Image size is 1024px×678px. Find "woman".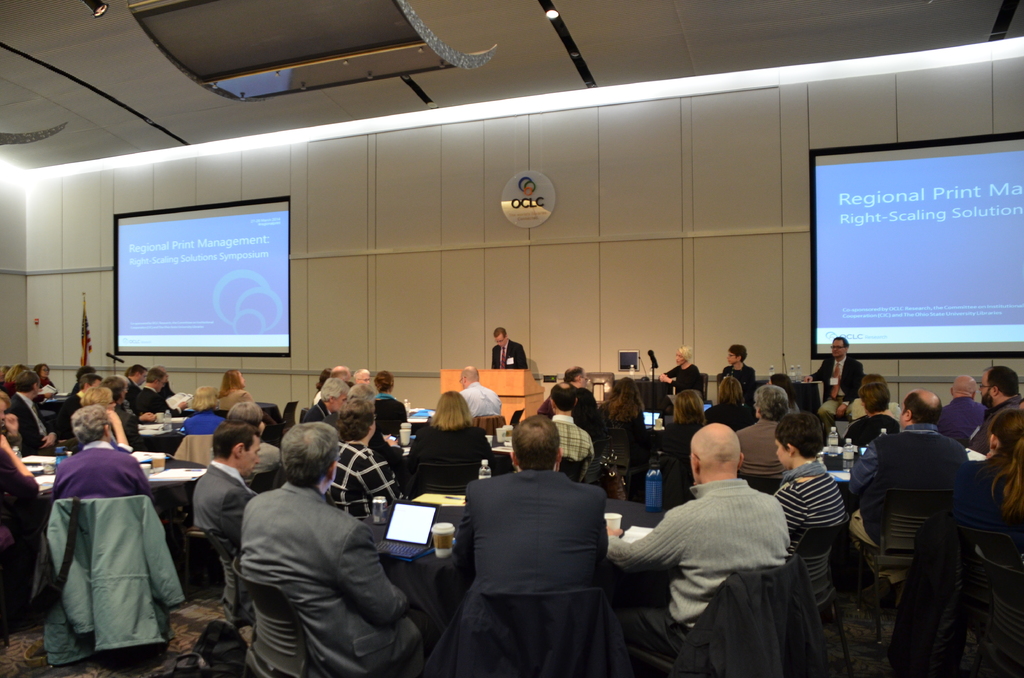
[left=771, top=410, right=844, bottom=581].
